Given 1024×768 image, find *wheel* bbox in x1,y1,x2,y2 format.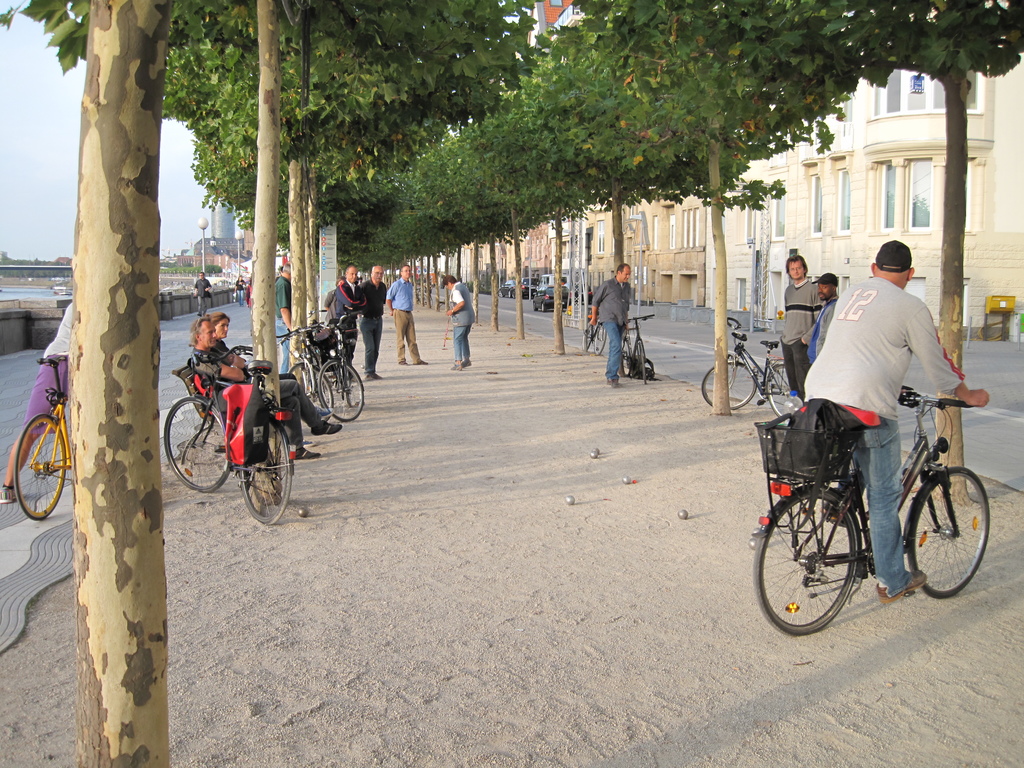
292,360,330,410.
